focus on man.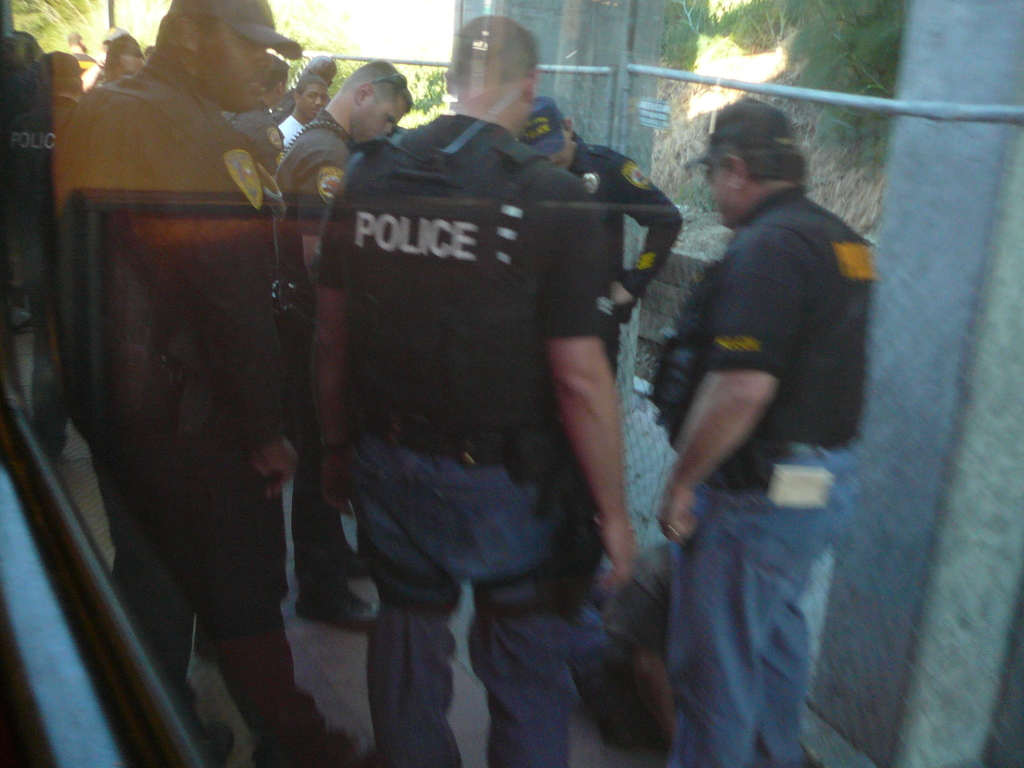
Focused at <region>278, 58, 381, 632</region>.
